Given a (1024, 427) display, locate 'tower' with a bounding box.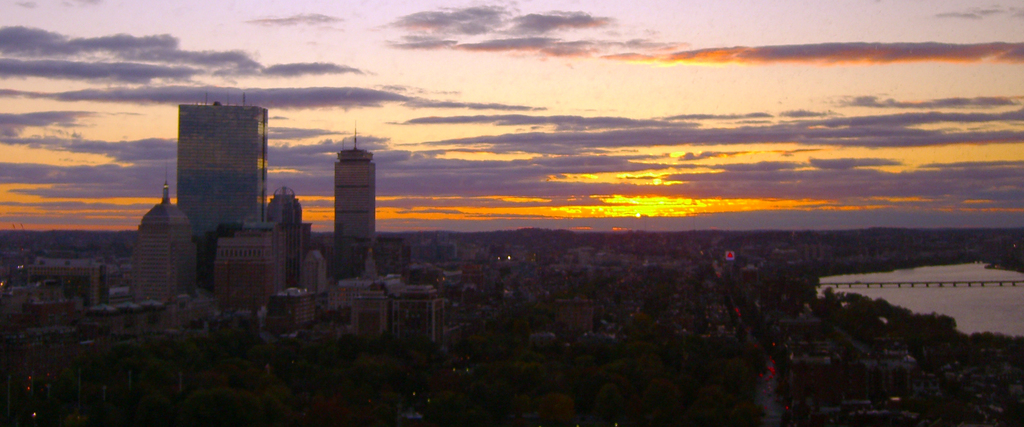
Located: {"x1": 154, "y1": 88, "x2": 274, "y2": 230}.
